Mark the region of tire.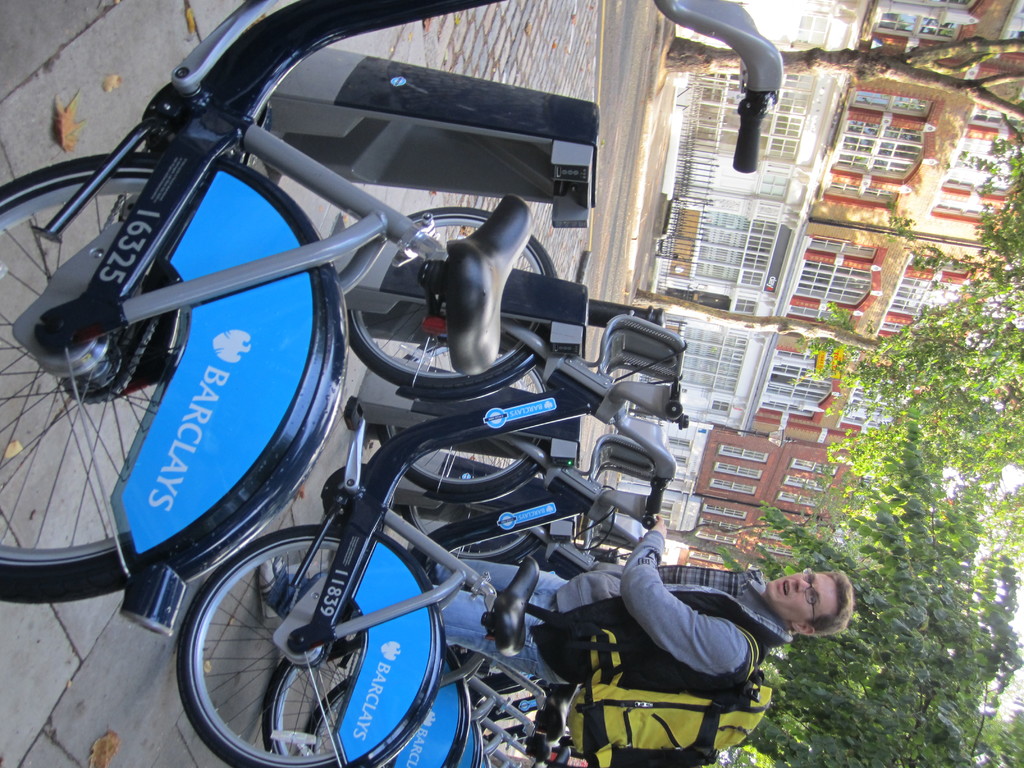
Region: 344 204 561 396.
